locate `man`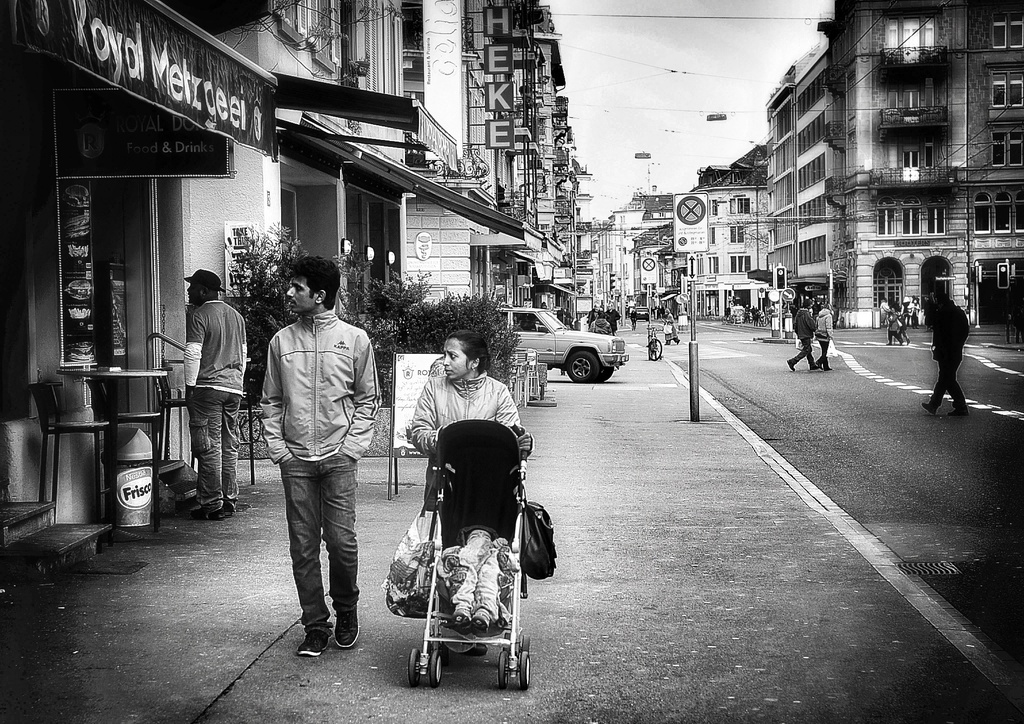
260, 255, 378, 659
